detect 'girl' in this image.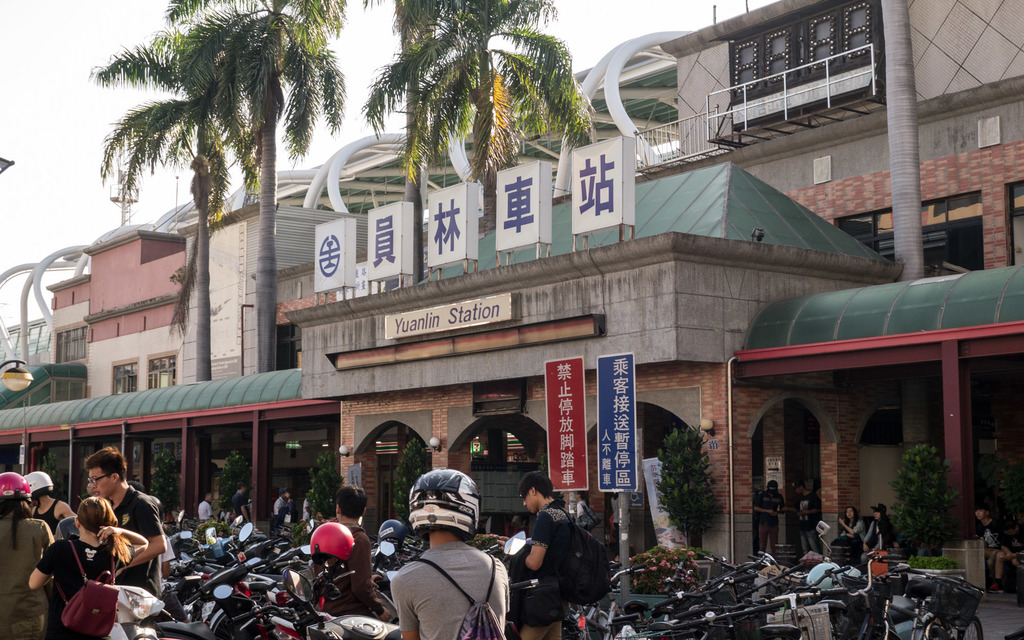
Detection: rect(838, 517, 867, 545).
